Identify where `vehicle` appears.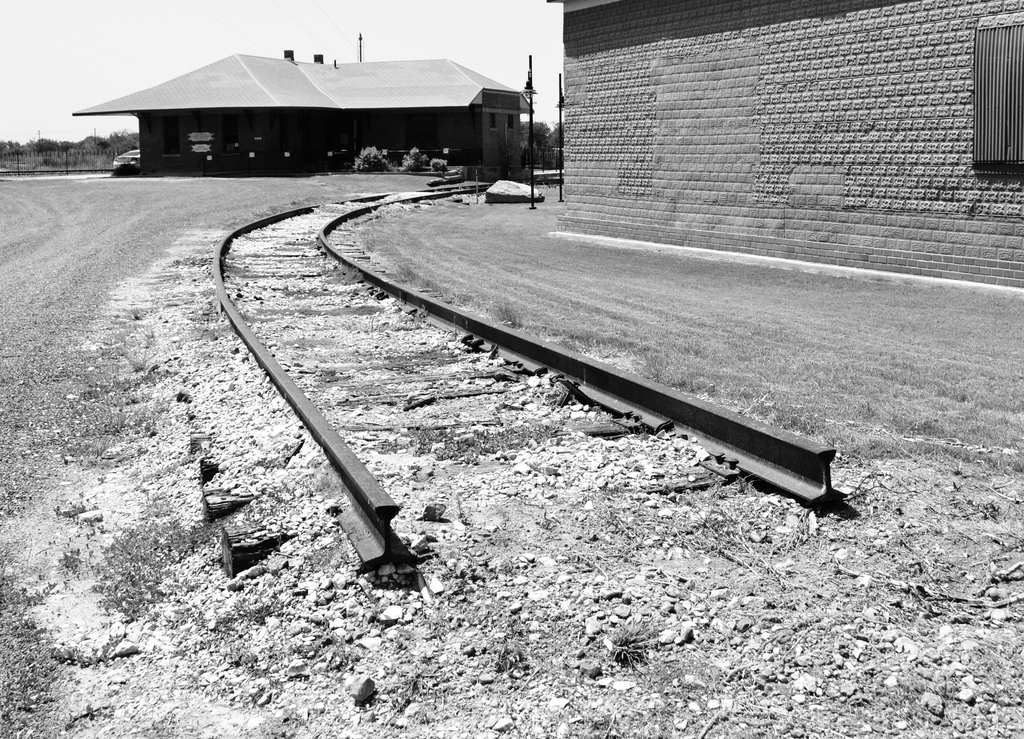
Appears at (115, 140, 142, 168).
